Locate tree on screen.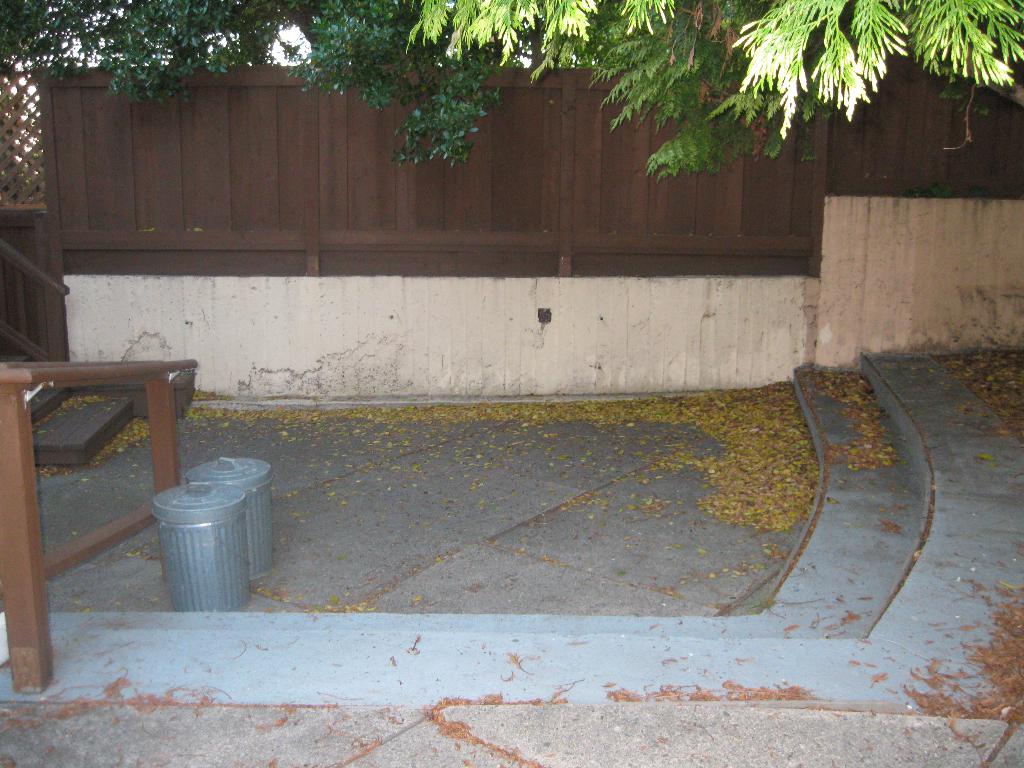
On screen at [x1=0, y1=0, x2=548, y2=166].
